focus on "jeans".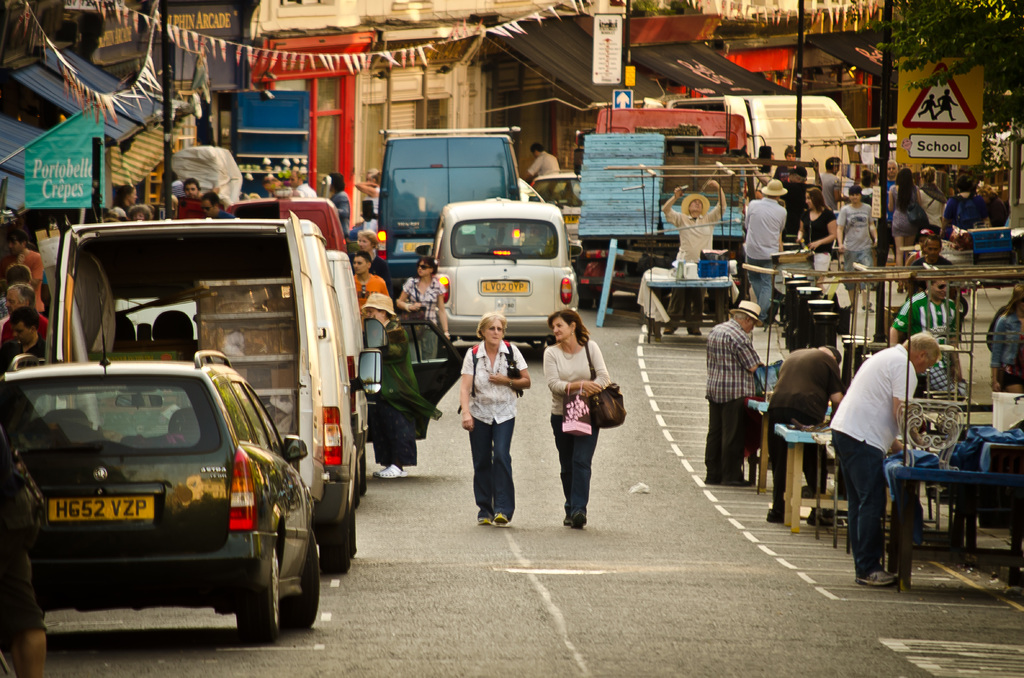
Focused at pyautogui.locateOnScreen(830, 430, 896, 579).
